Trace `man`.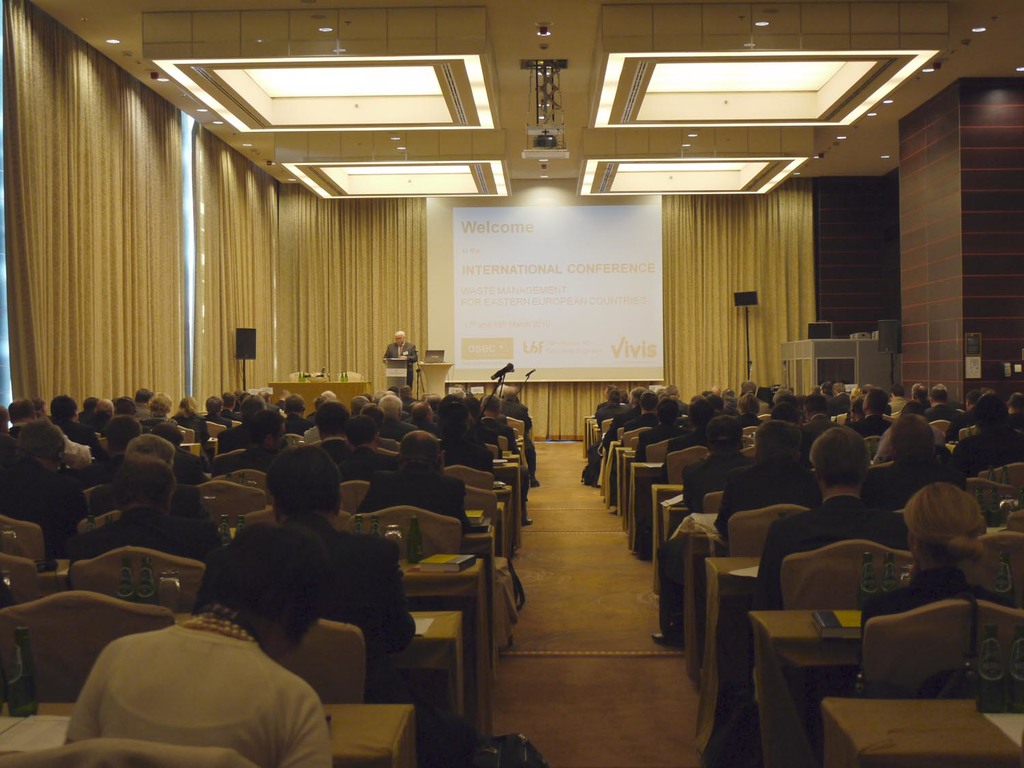
Traced to {"left": 70, "top": 455, "right": 220, "bottom": 562}.
